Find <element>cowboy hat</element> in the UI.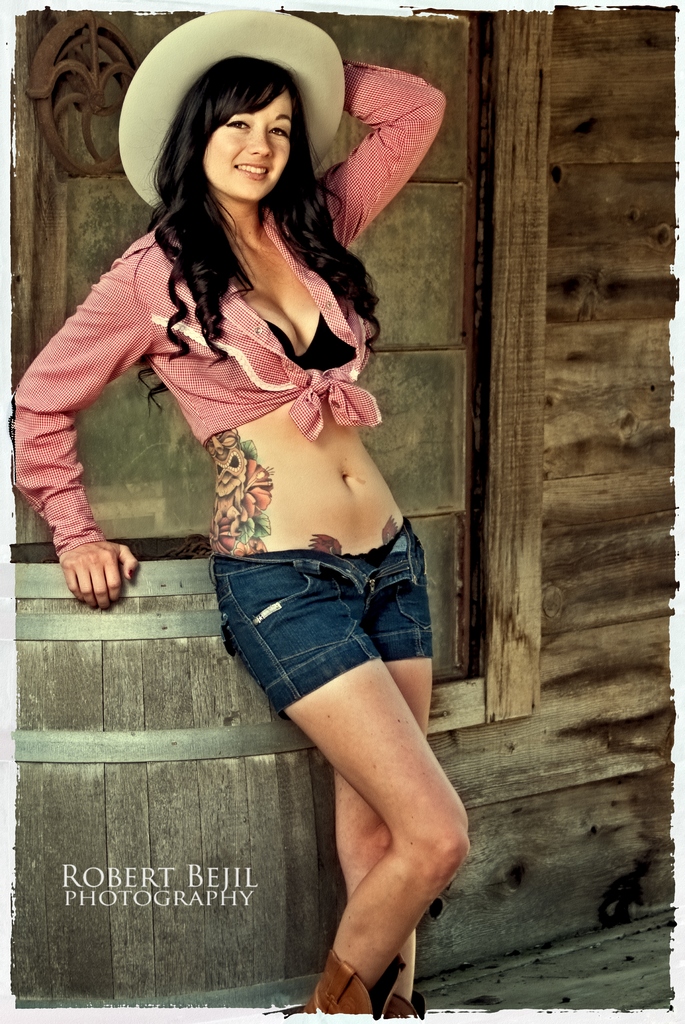
UI element at {"left": 119, "top": 12, "right": 361, "bottom": 196}.
